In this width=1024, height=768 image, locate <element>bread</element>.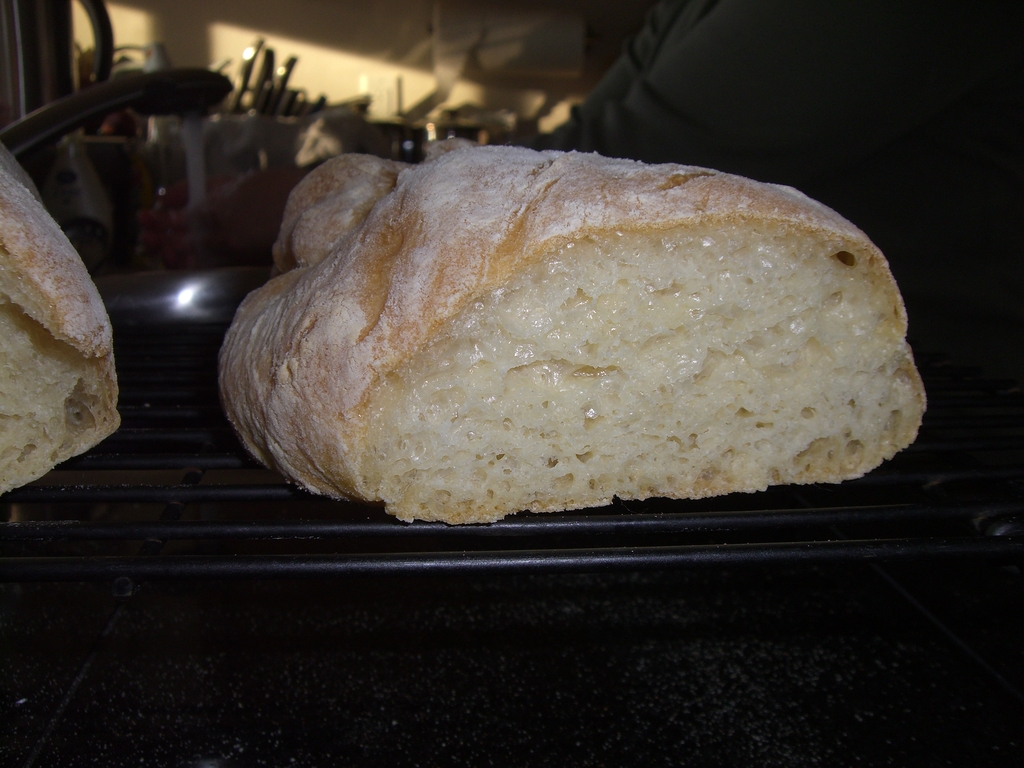
Bounding box: [216,138,928,520].
